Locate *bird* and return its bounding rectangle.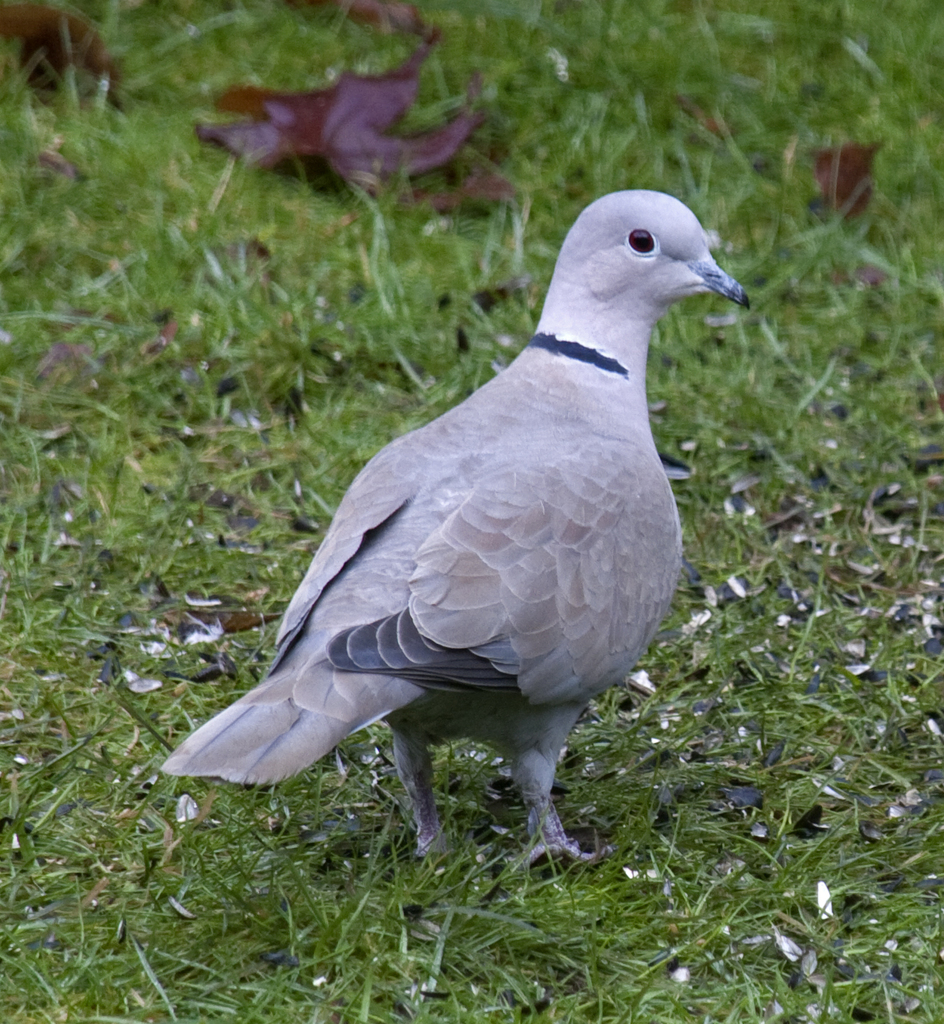
{"x1": 177, "y1": 192, "x2": 754, "y2": 864}.
